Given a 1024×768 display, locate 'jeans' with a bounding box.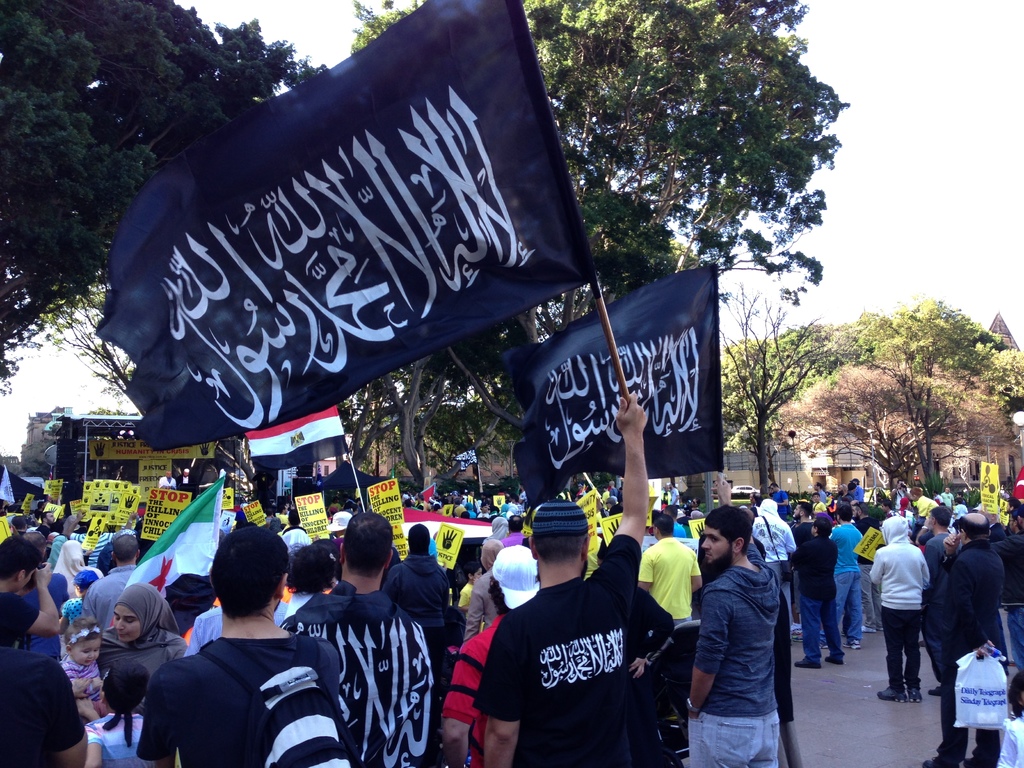
Located: 794 594 848 669.
